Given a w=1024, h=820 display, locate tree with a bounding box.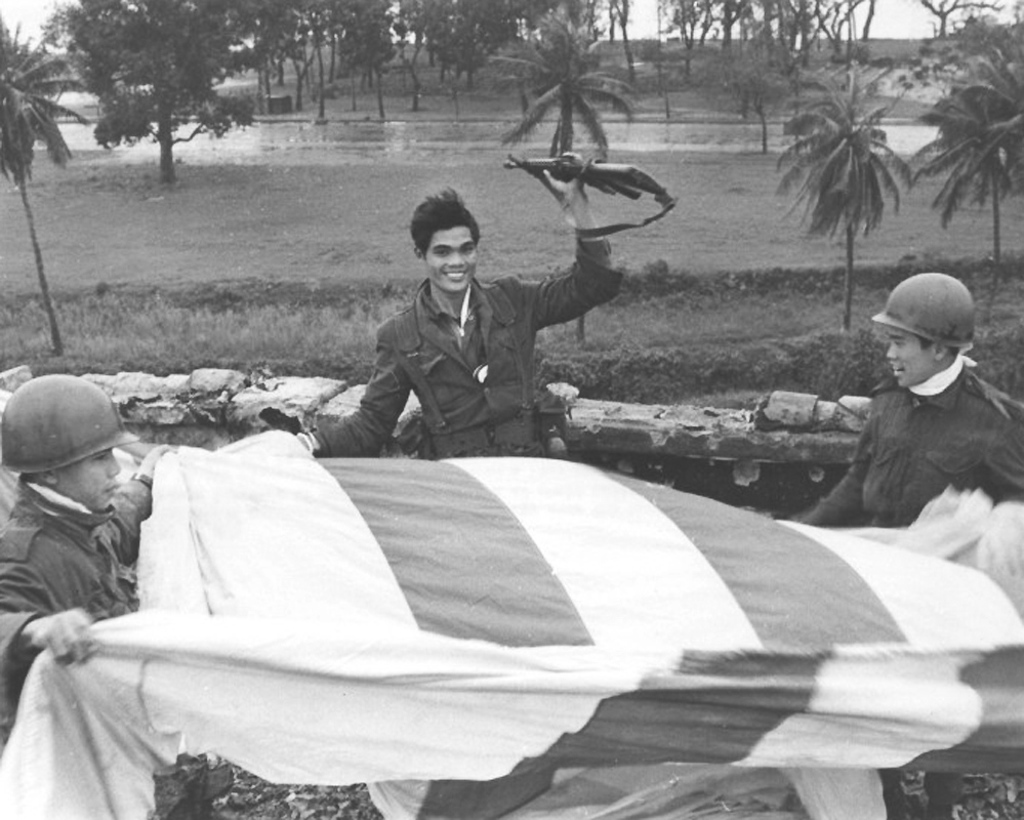
Located: box=[778, 77, 920, 323].
